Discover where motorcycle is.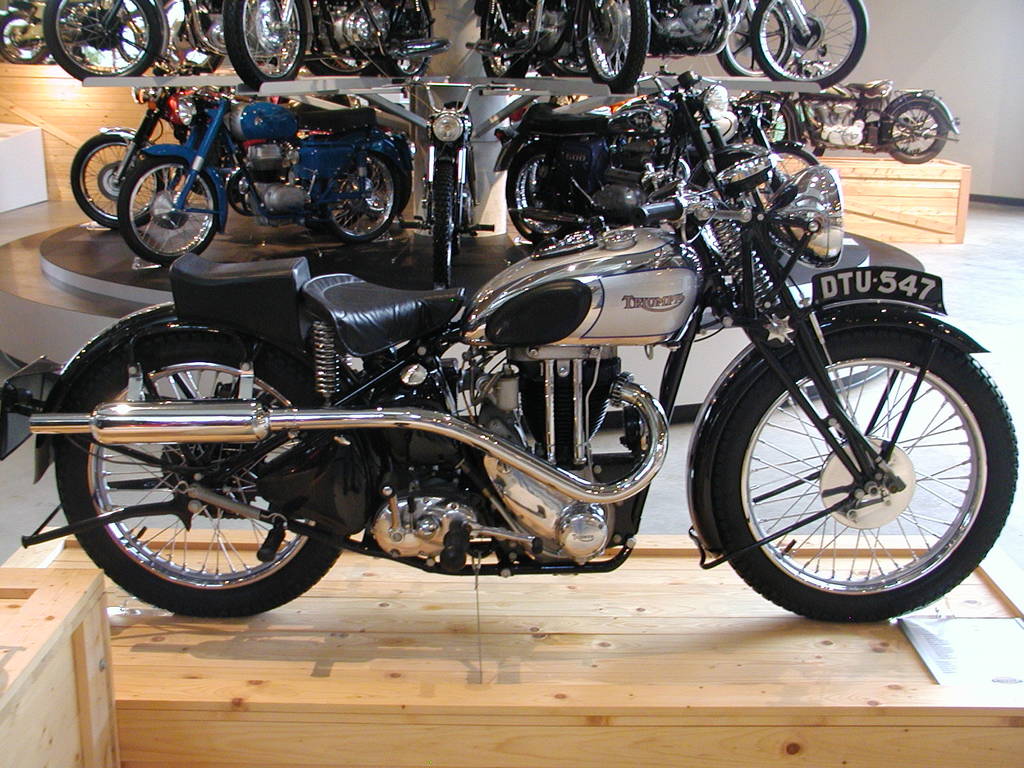
Discovered at [left=696, top=104, right=784, bottom=161].
